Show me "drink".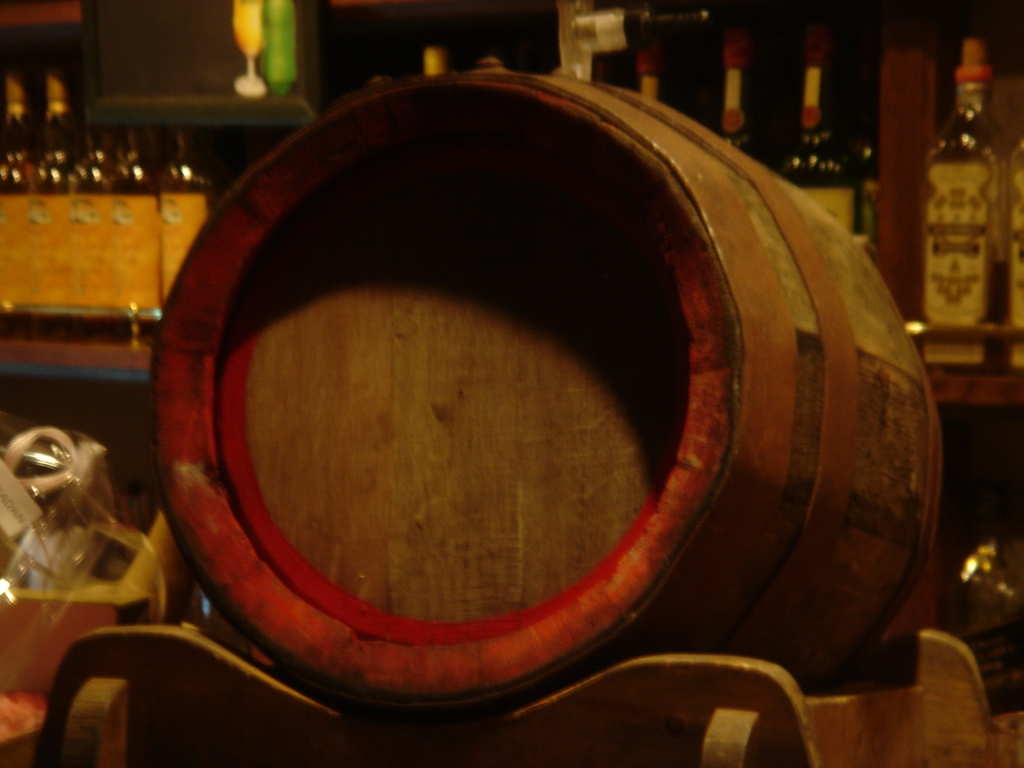
"drink" is here: BBox(118, 174, 168, 320).
